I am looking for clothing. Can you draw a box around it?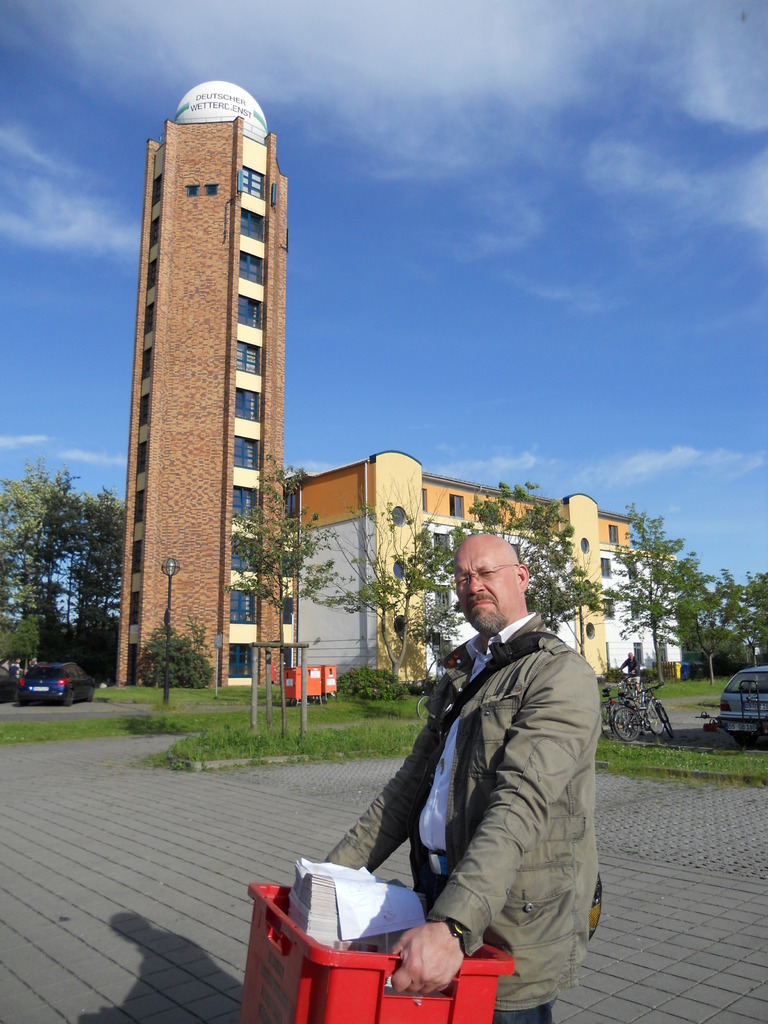
Sure, the bounding box is (left=318, top=605, right=598, bottom=1023).
